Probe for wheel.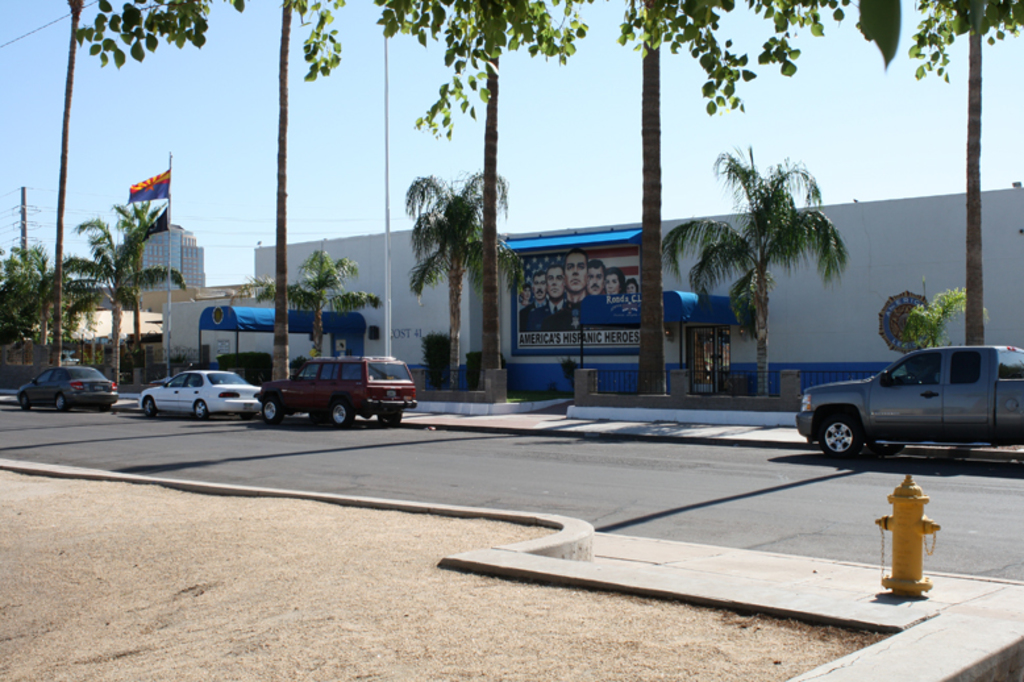
Probe result: (x1=193, y1=399, x2=209, y2=420).
